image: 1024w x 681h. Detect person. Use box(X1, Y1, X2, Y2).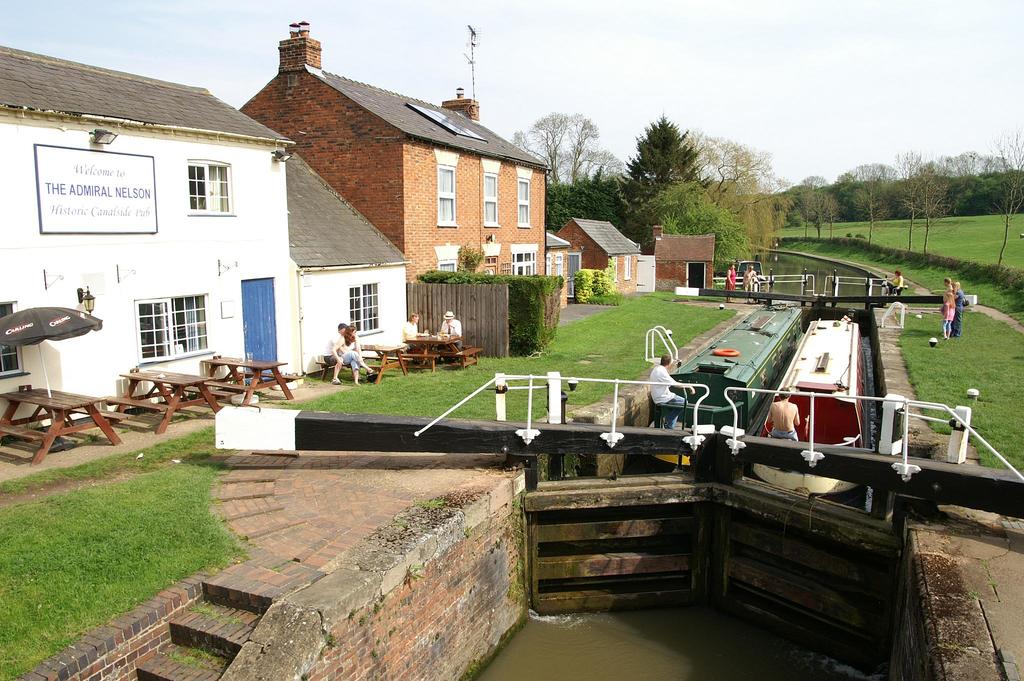
box(438, 312, 463, 340).
